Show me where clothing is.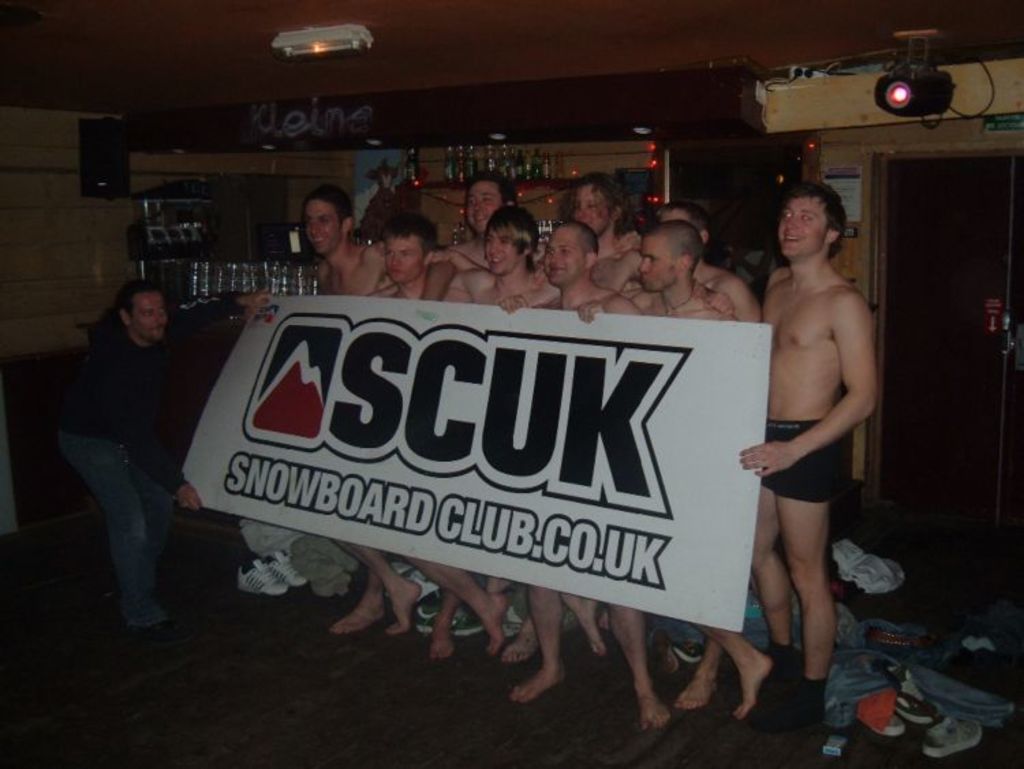
clothing is at <region>51, 291, 239, 627</region>.
